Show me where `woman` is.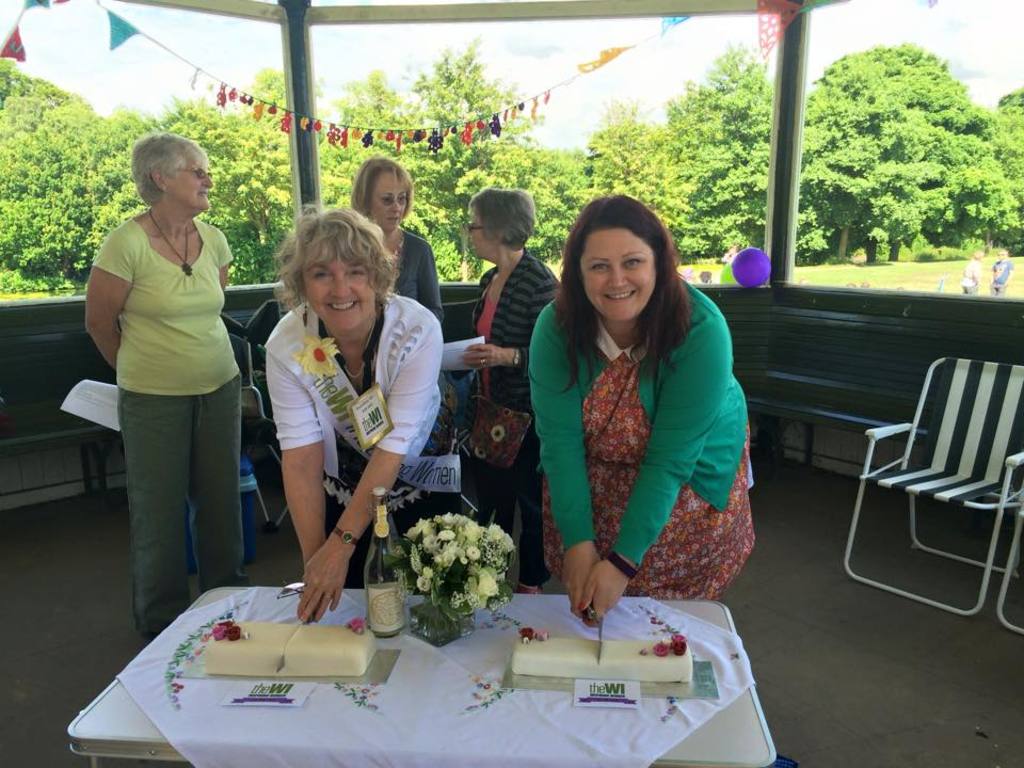
`woman` is at <box>266,222,459,565</box>.
